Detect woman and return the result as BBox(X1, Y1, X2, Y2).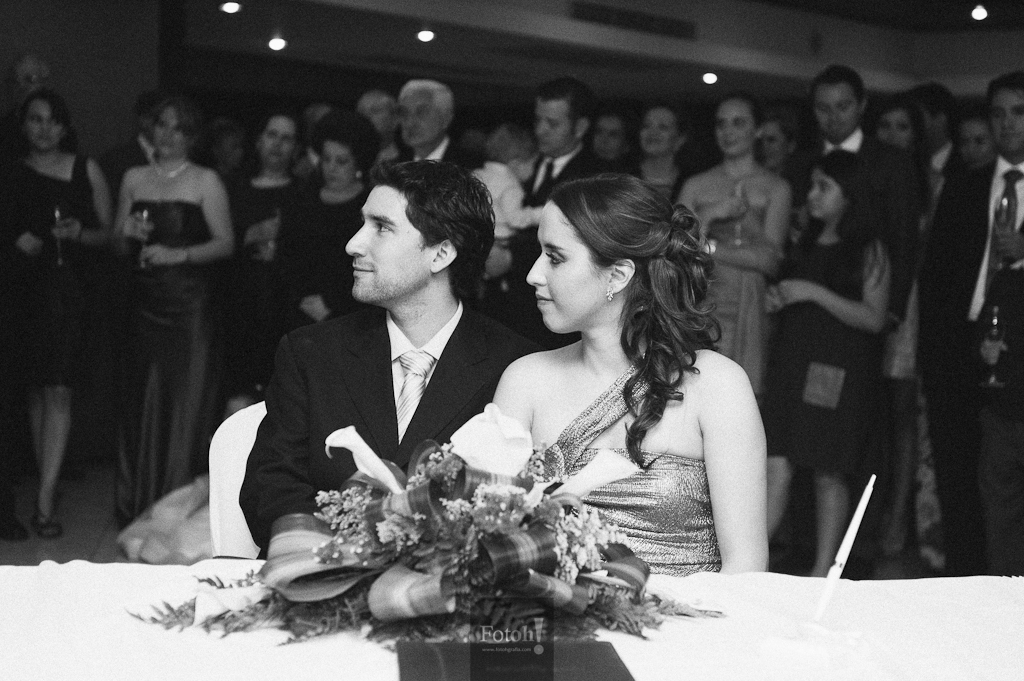
BBox(672, 96, 794, 404).
